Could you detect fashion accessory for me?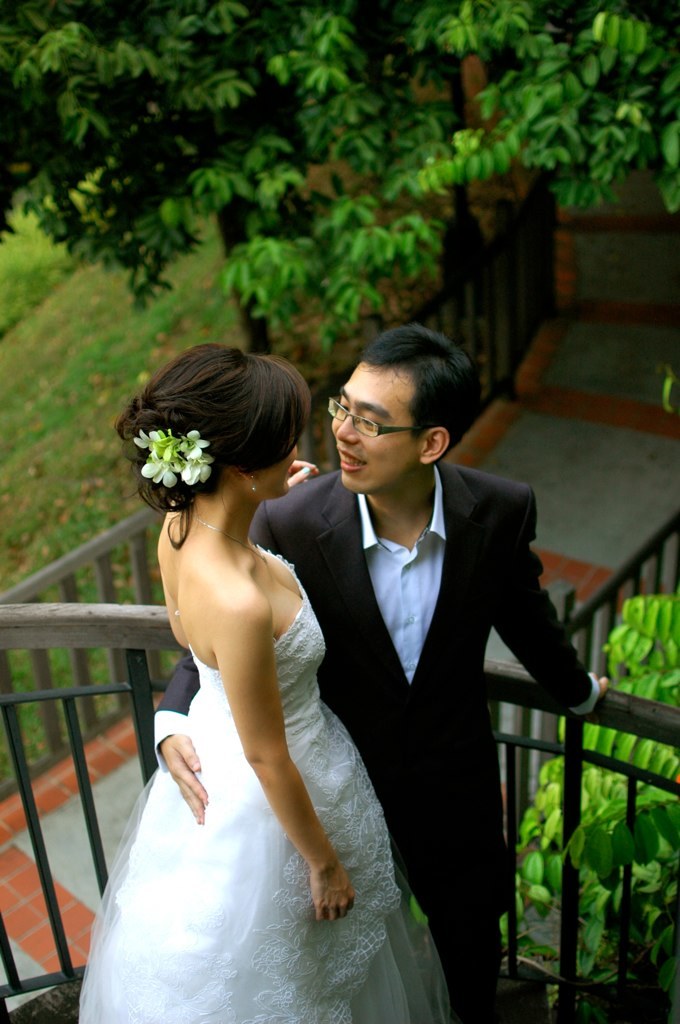
Detection result: 250 473 257 498.
